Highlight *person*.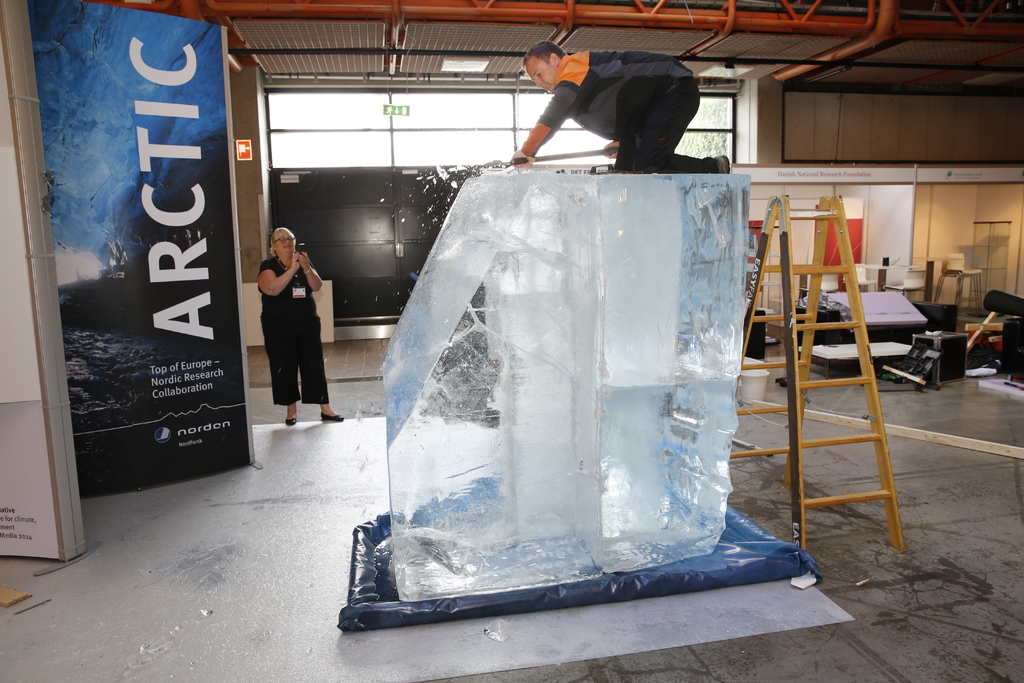
Highlighted region: {"x1": 509, "y1": 41, "x2": 730, "y2": 174}.
